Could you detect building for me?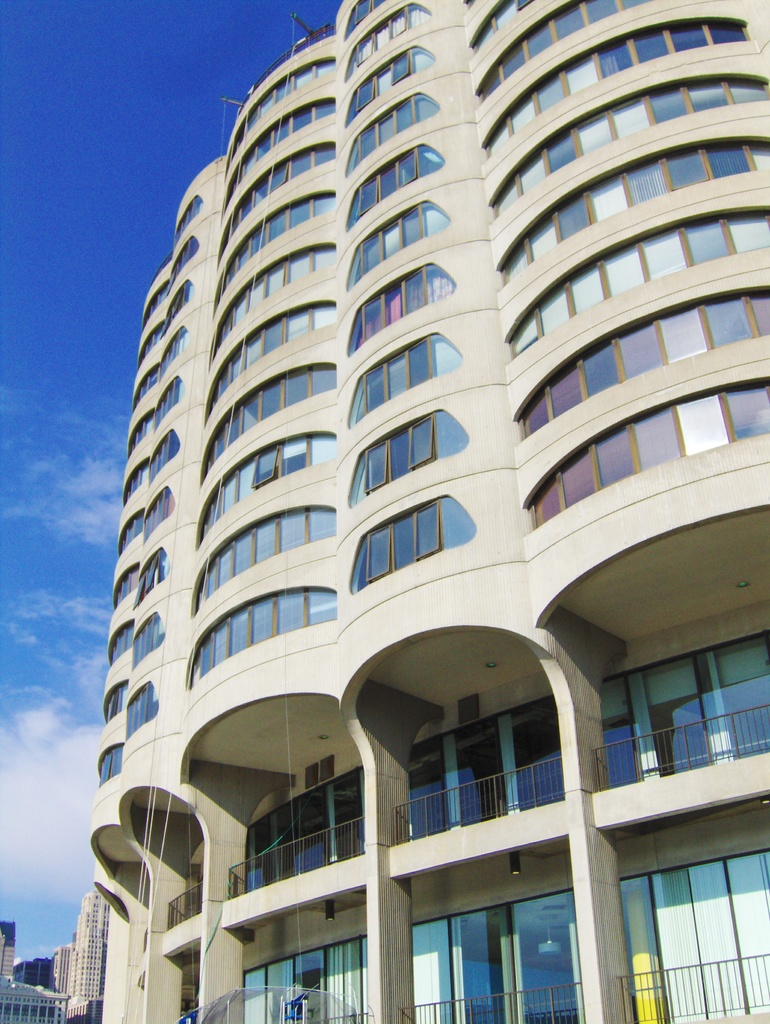
Detection result: Rect(64, 886, 109, 1021).
